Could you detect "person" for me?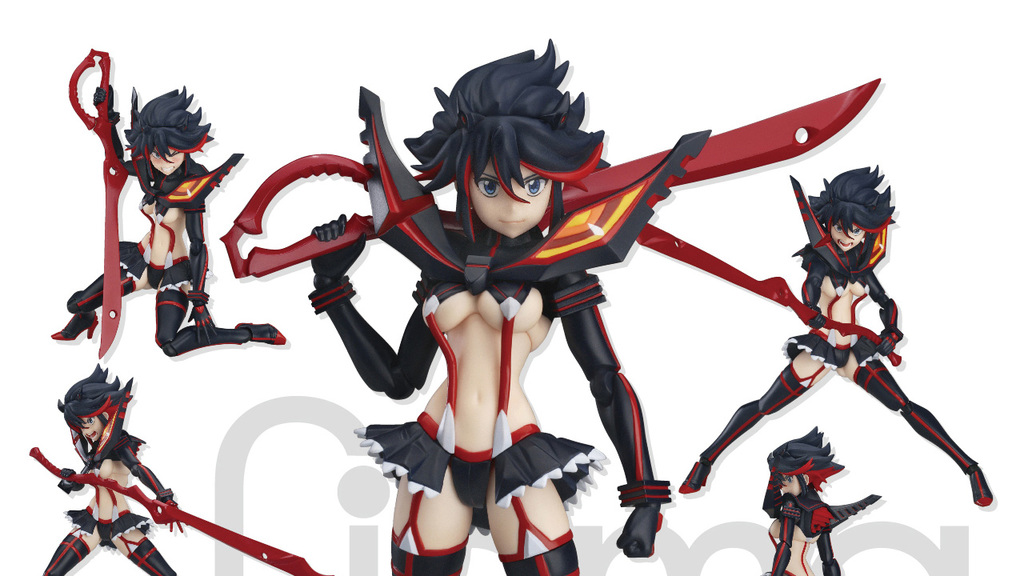
Detection result: bbox=(46, 52, 298, 369).
